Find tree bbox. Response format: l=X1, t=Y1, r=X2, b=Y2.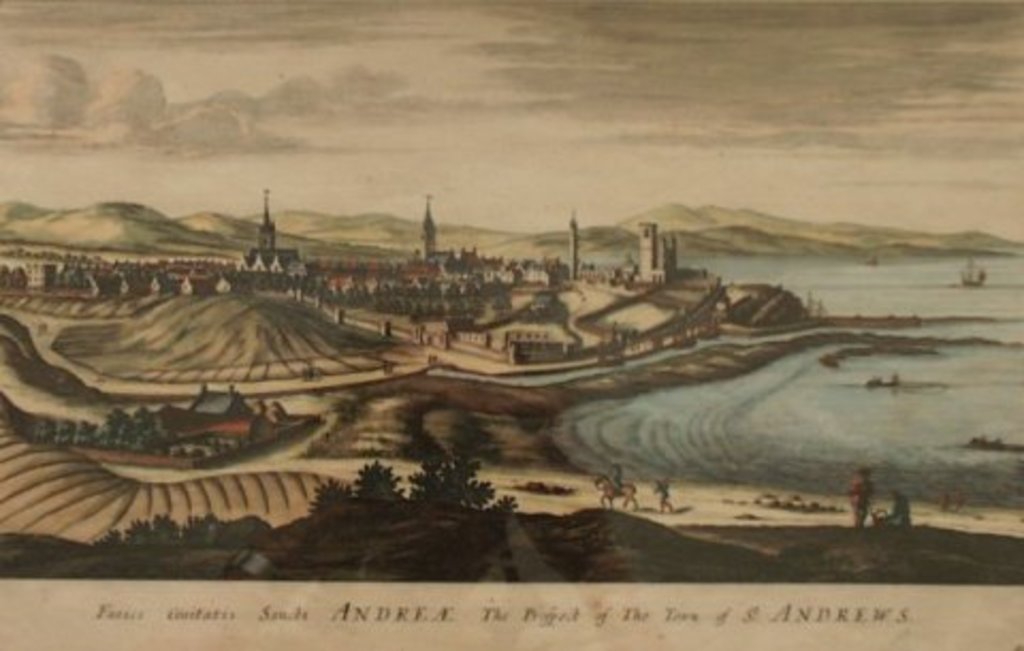
l=356, t=465, r=403, b=504.
